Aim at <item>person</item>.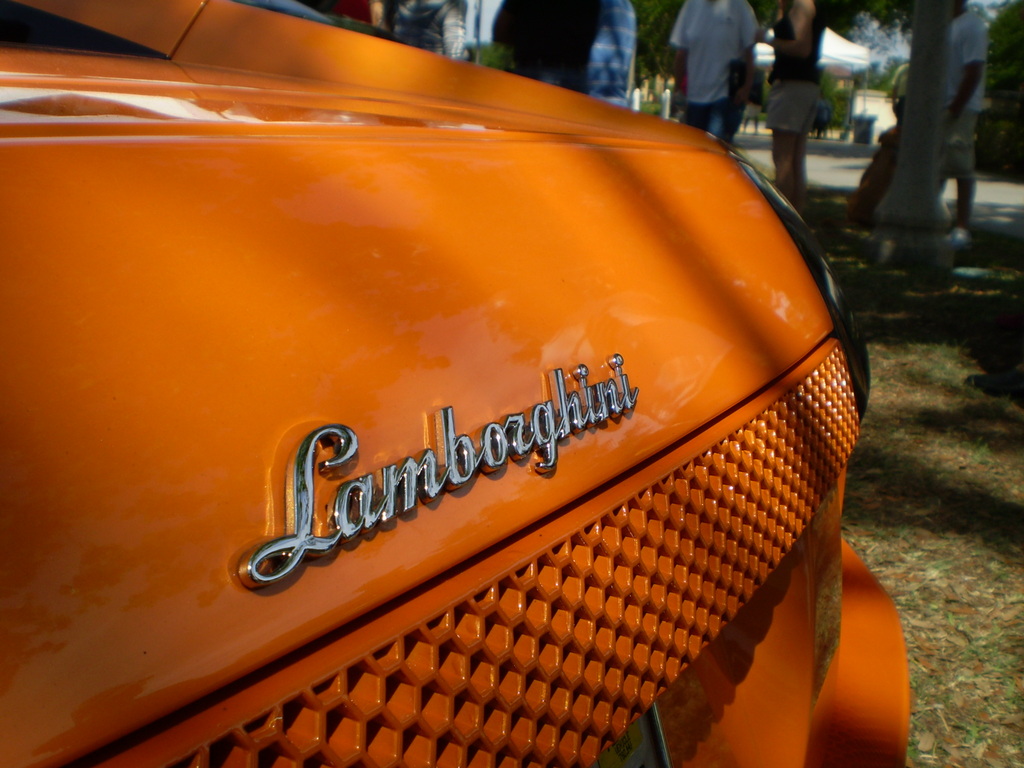
Aimed at (590, 0, 634, 107).
